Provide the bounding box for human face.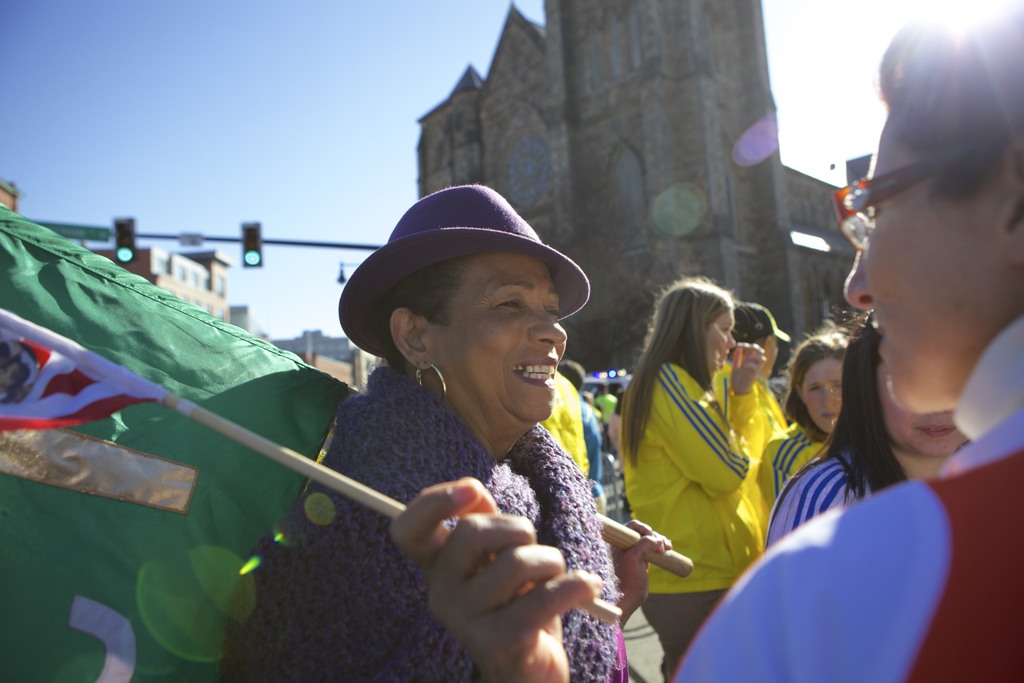
[x1=847, y1=123, x2=1009, y2=401].
